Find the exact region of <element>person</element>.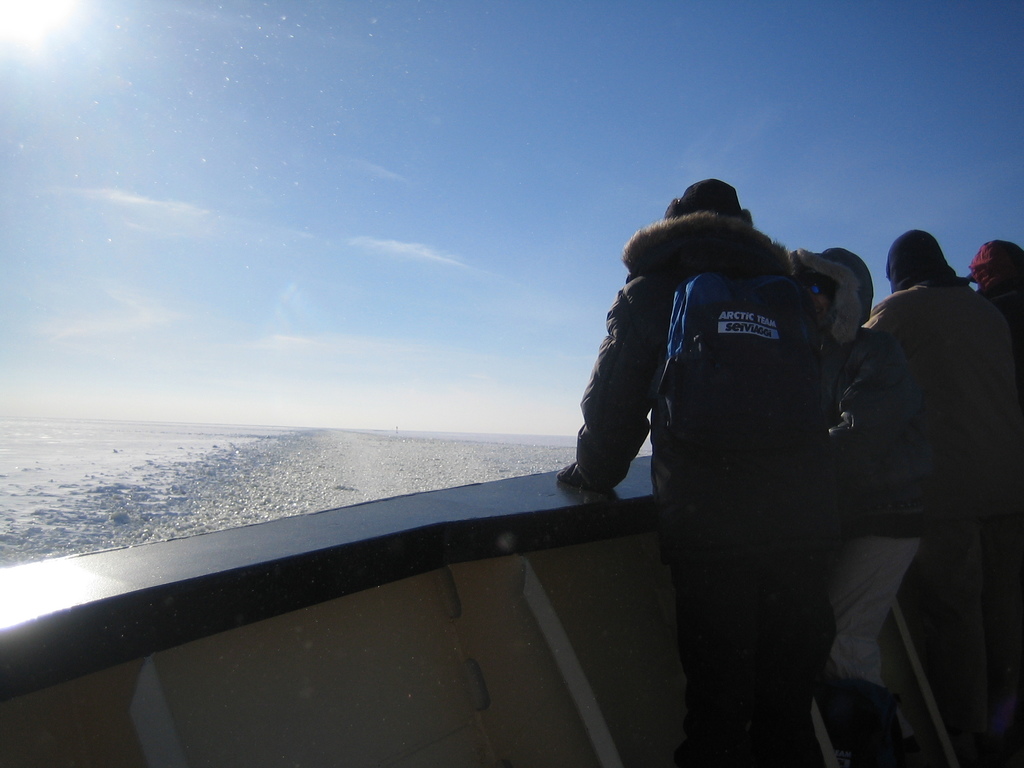
Exact region: (x1=592, y1=158, x2=872, y2=745).
